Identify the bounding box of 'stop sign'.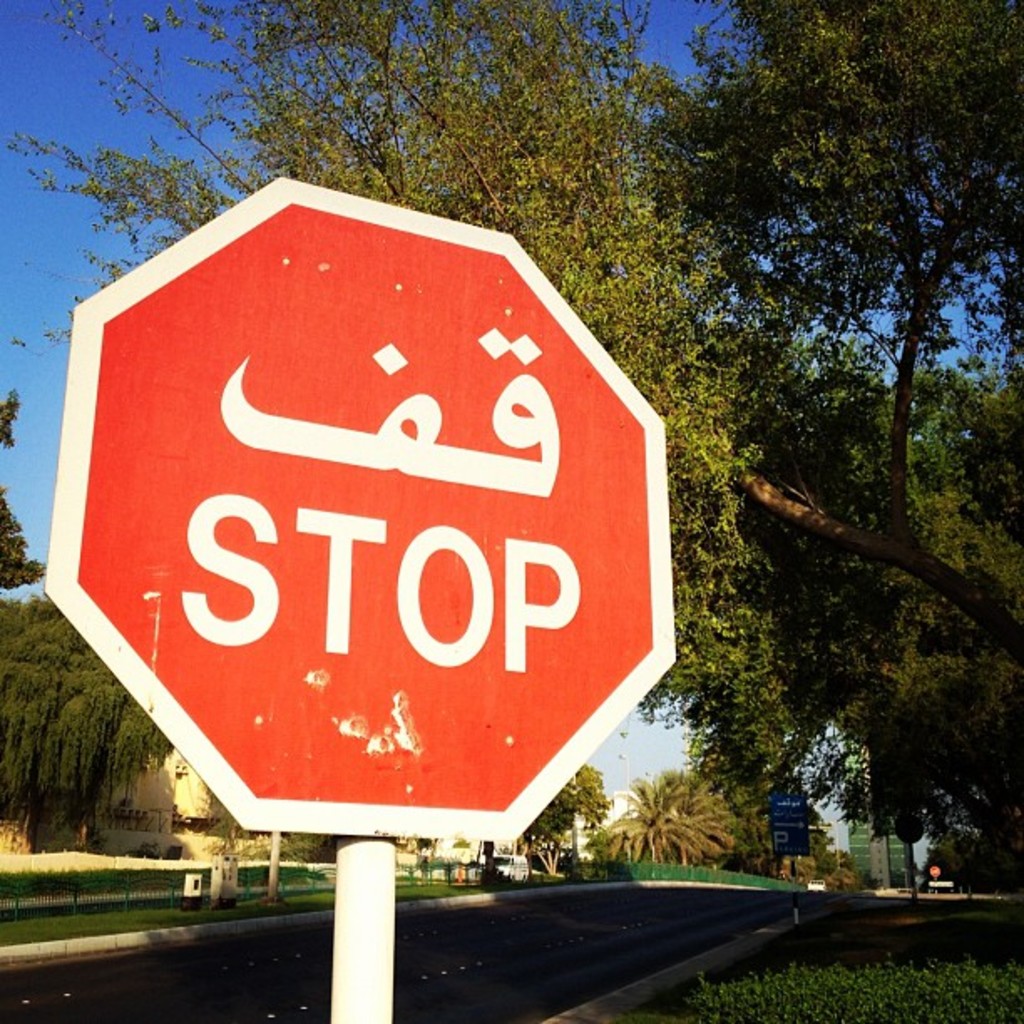
40, 176, 683, 848.
